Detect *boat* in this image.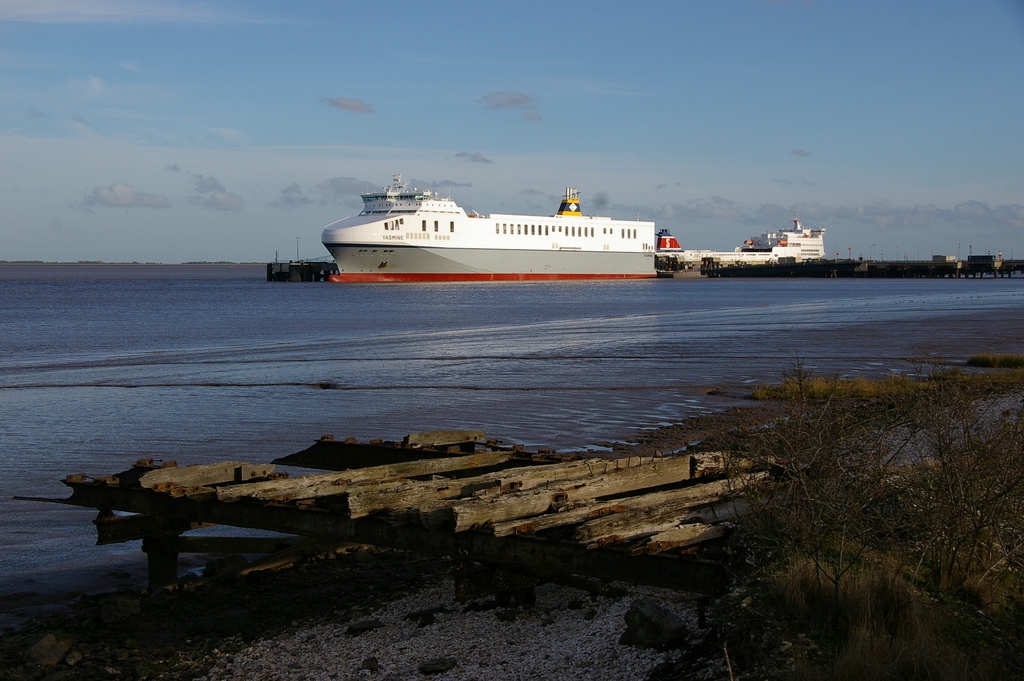
Detection: l=308, t=161, r=691, b=275.
